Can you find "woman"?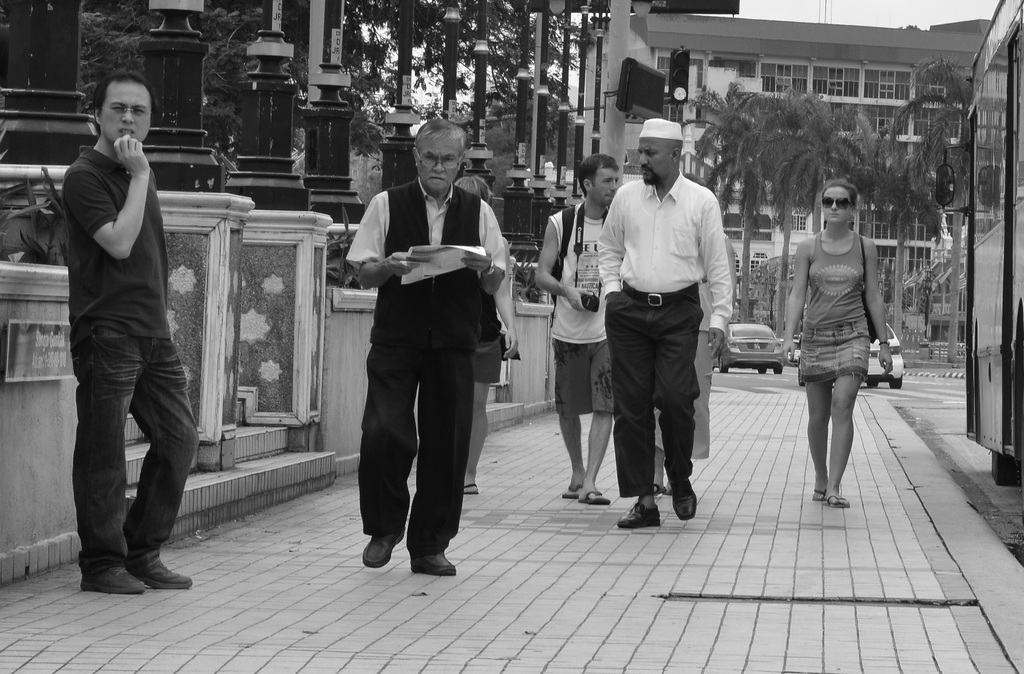
Yes, bounding box: 778, 159, 900, 529.
